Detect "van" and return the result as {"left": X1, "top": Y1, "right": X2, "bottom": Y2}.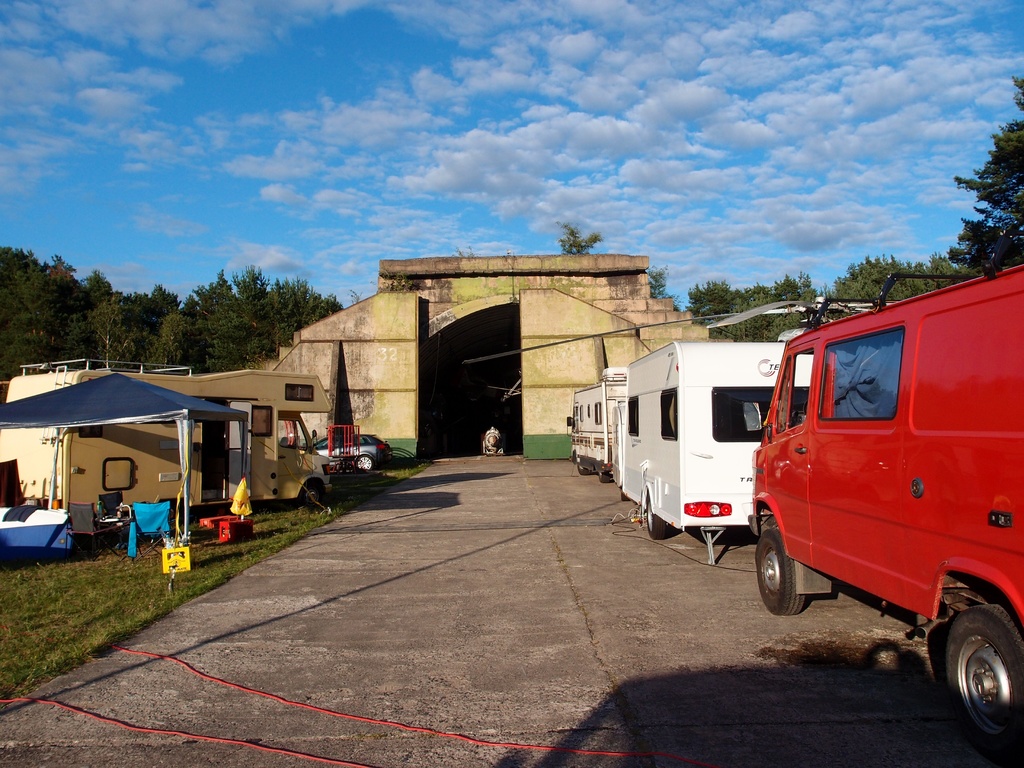
{"left": 0, "top": 368, "right": 336, "bottom": 512}.
